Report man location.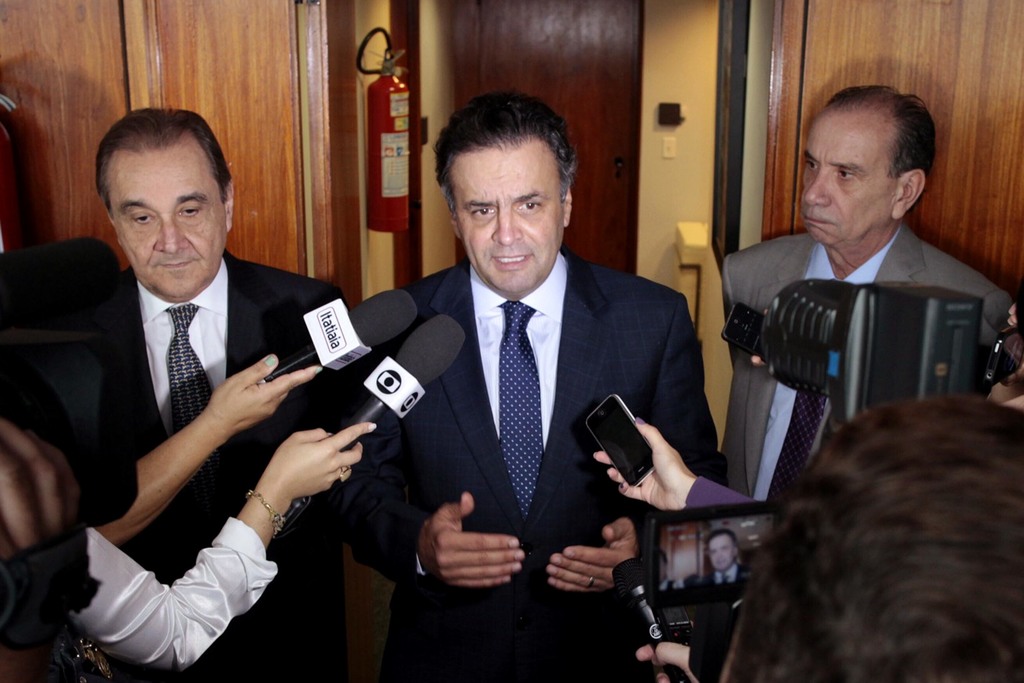
Report: <region>342, 86, 730, 682</region>.
